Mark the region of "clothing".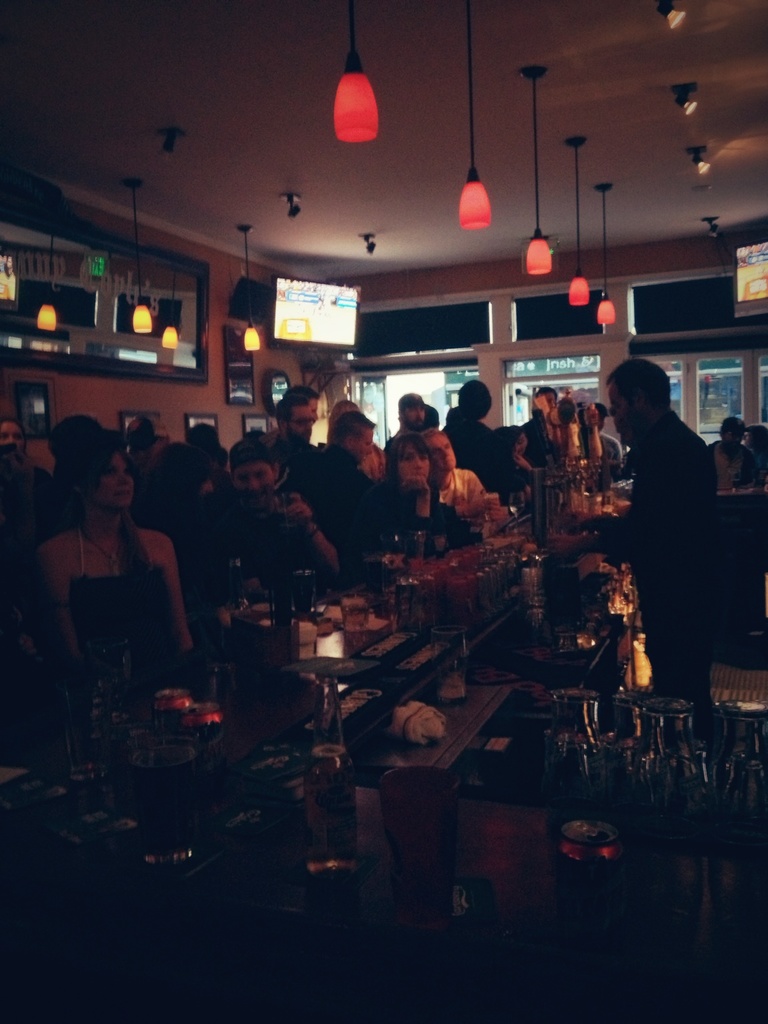
Region: BBox(357, 477, 463, 561).
